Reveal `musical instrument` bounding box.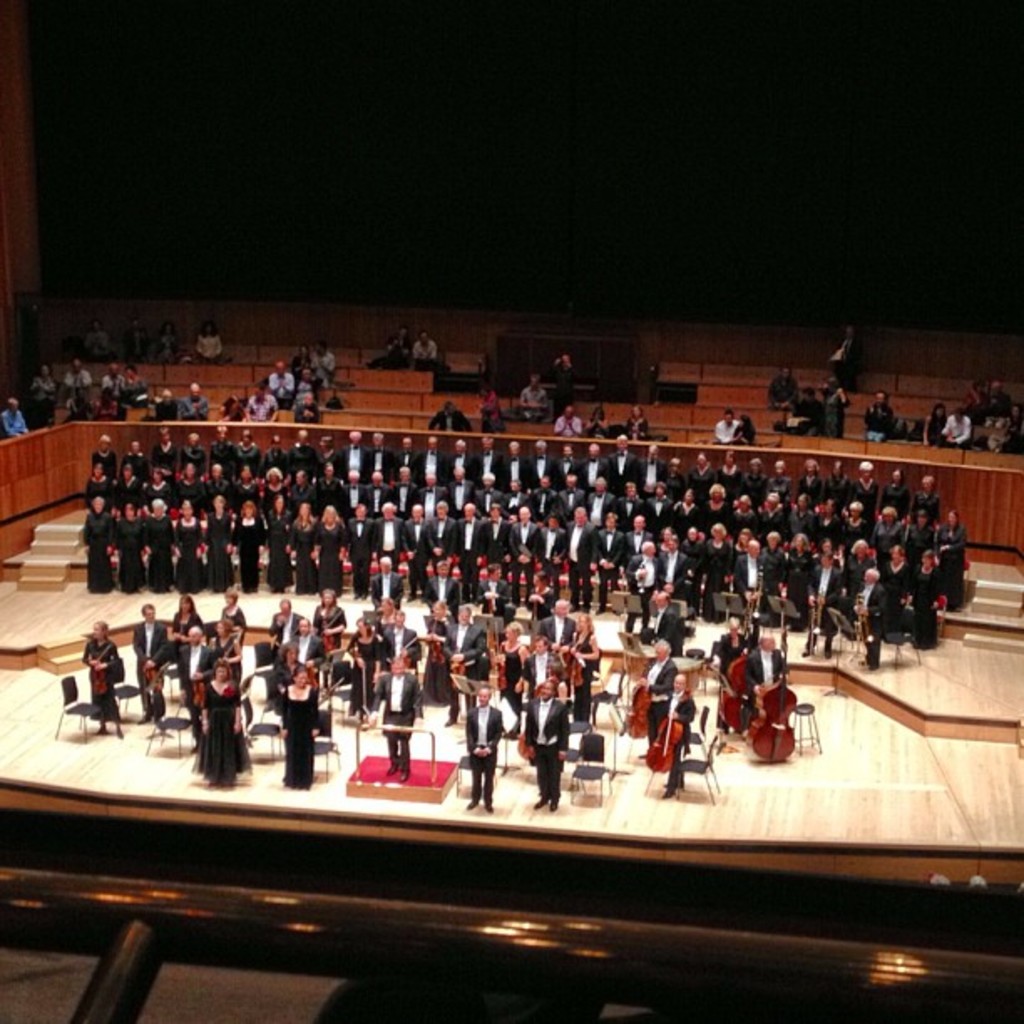
Revealed: {"x1": 716, "y1": 596, "x2": 763, "y2": 745}.
